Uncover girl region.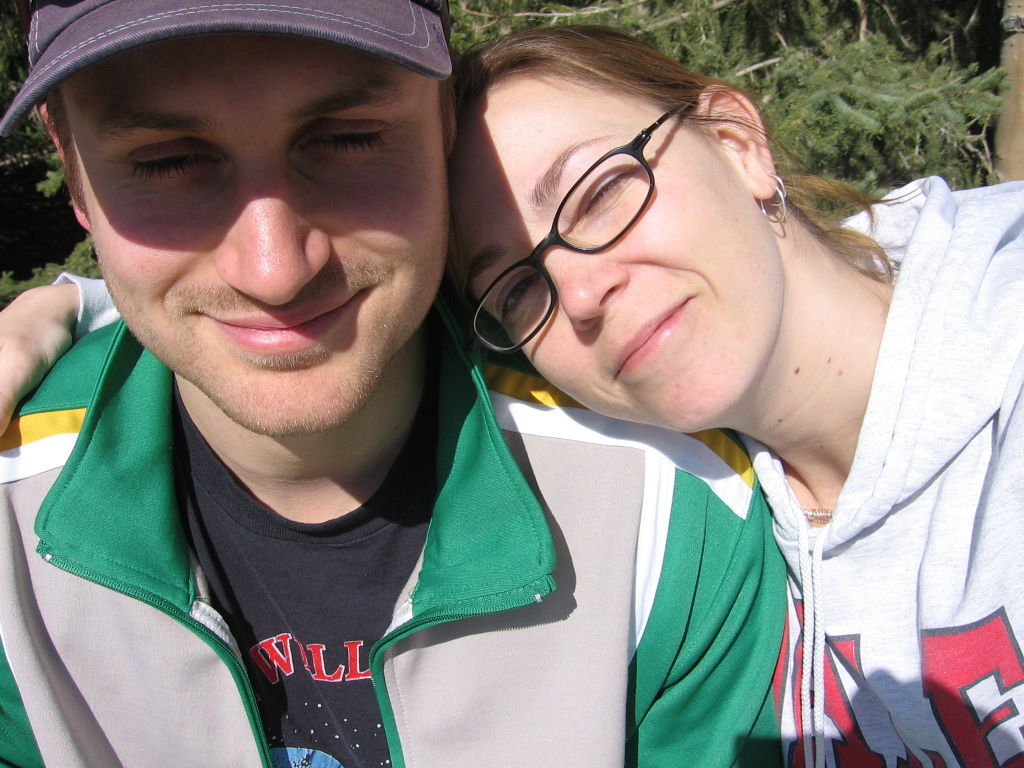
Uncovered: detection(0, 27, 1023, 767).
